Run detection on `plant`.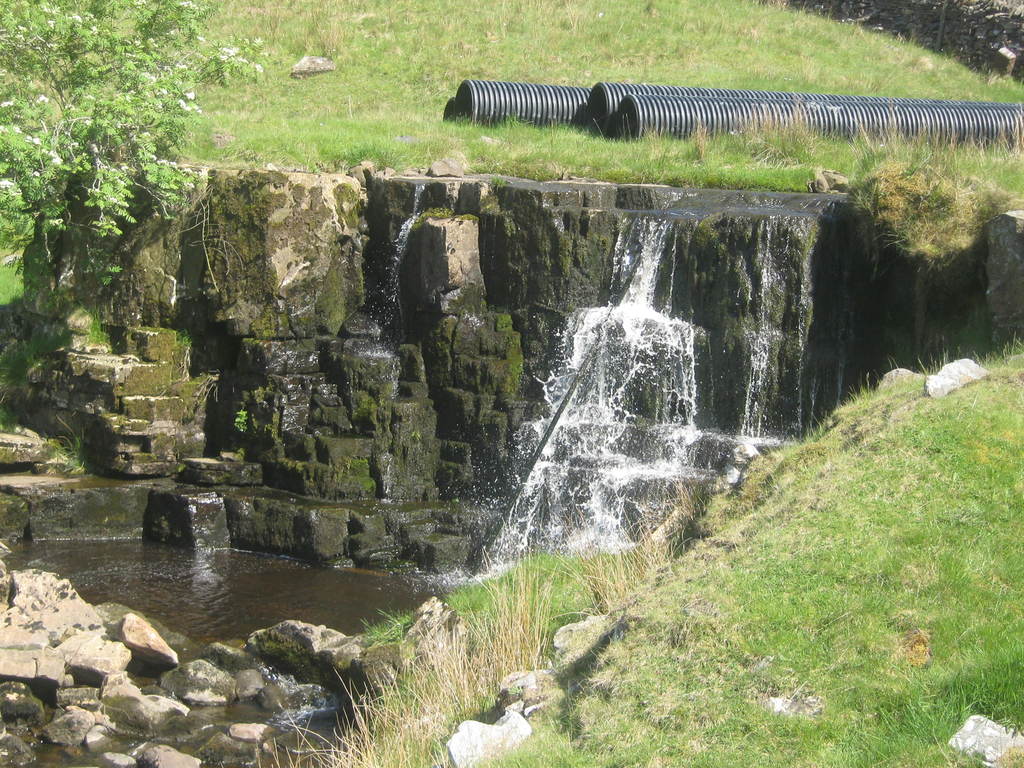
Result: [47, 433, 90, 479].
